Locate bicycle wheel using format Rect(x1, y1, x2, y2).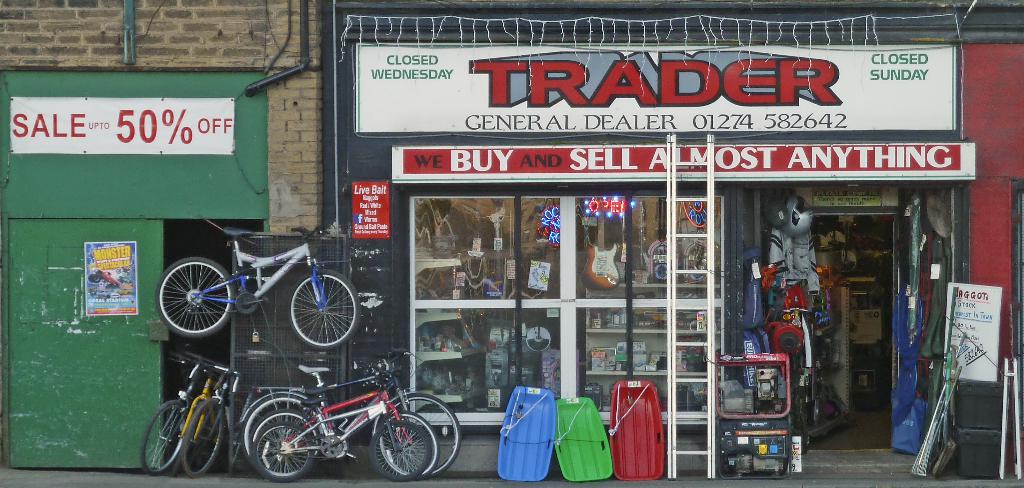
Rect(157, 258, 232, 337).
